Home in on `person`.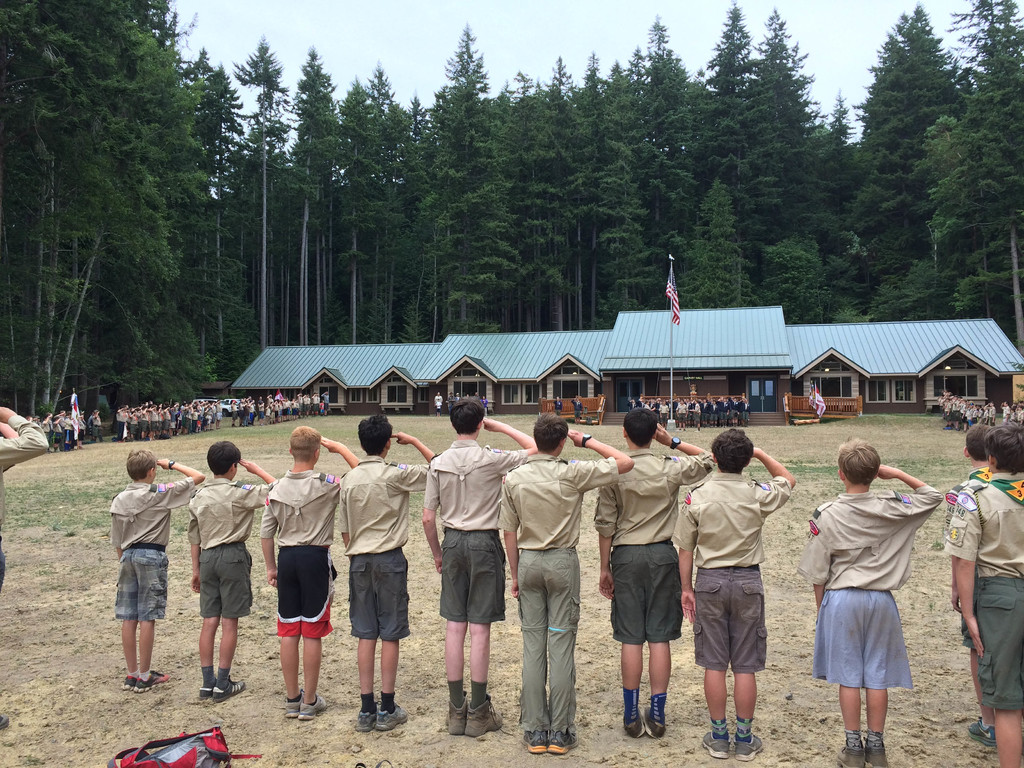
Homed in at 673,420,796,764.
